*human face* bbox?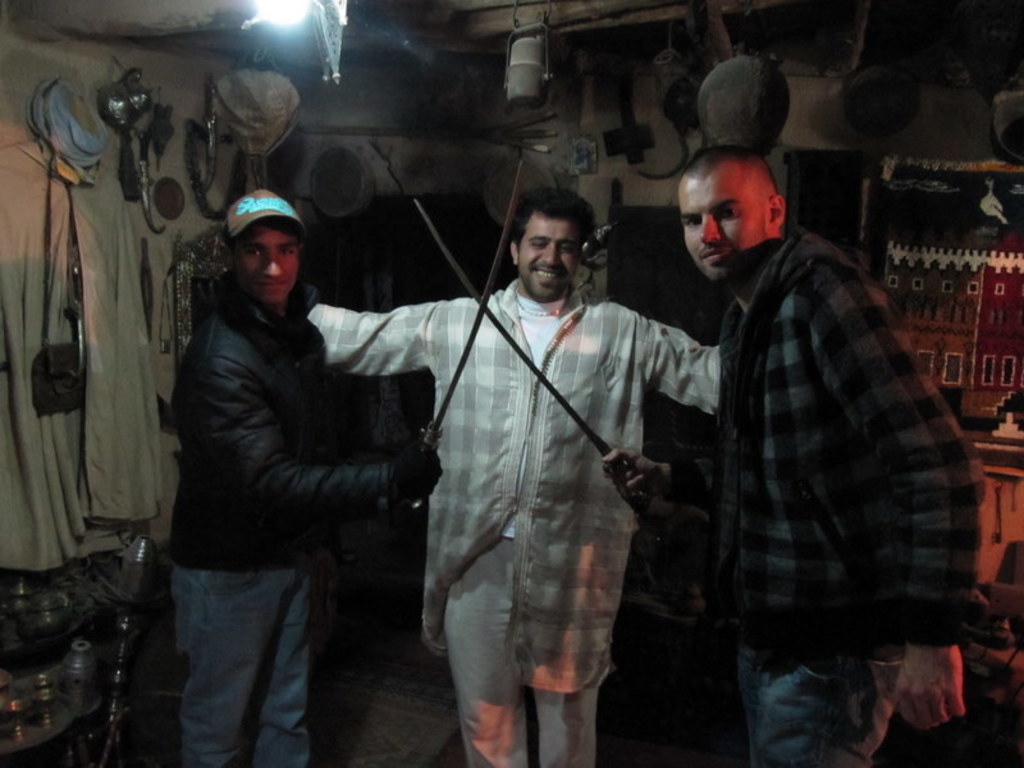
[521, 216, 575, 303]
